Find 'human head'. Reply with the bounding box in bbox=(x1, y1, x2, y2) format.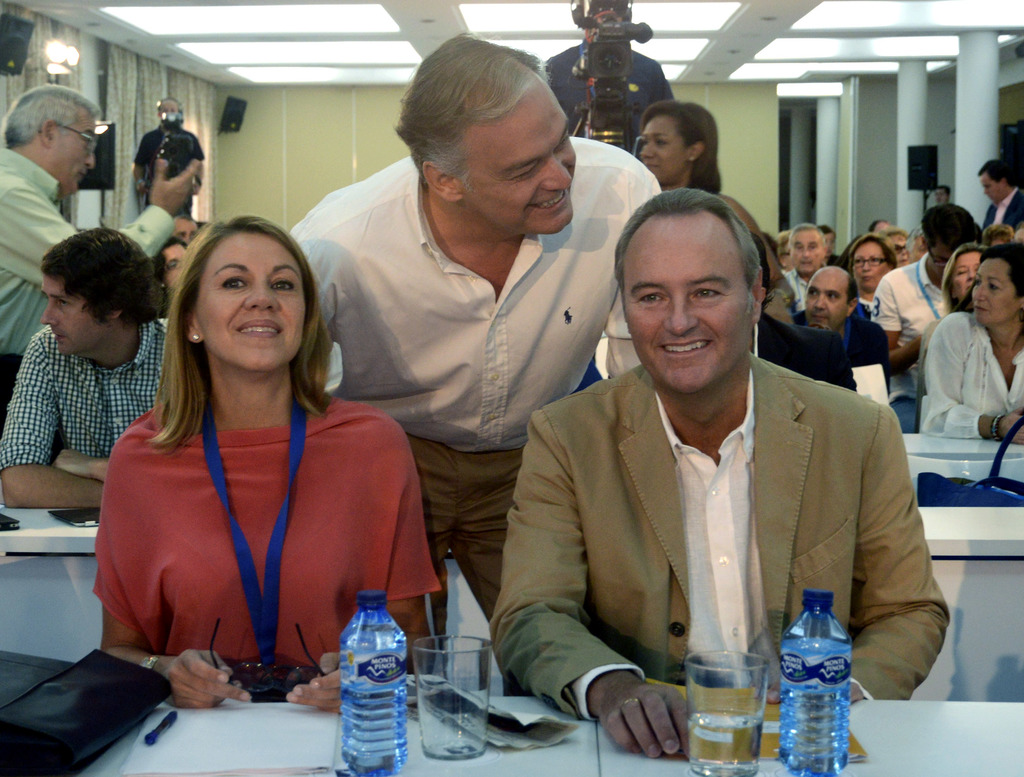
bbox=(943, 243, 983, 308).
